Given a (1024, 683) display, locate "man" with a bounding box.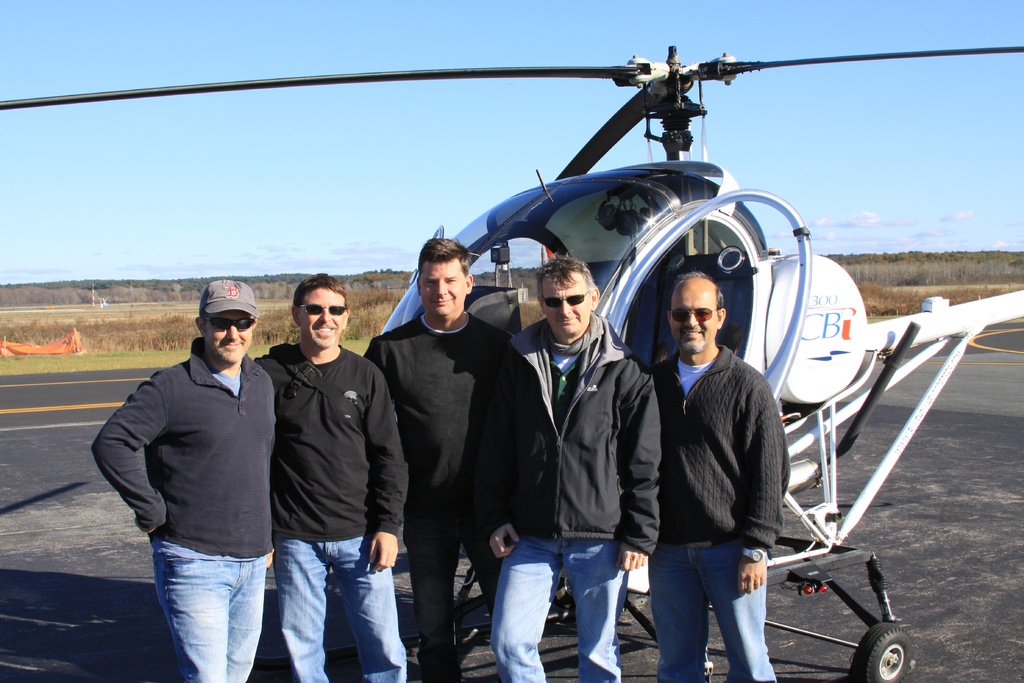
Located: bbox=(92, 278, 276, 682).
